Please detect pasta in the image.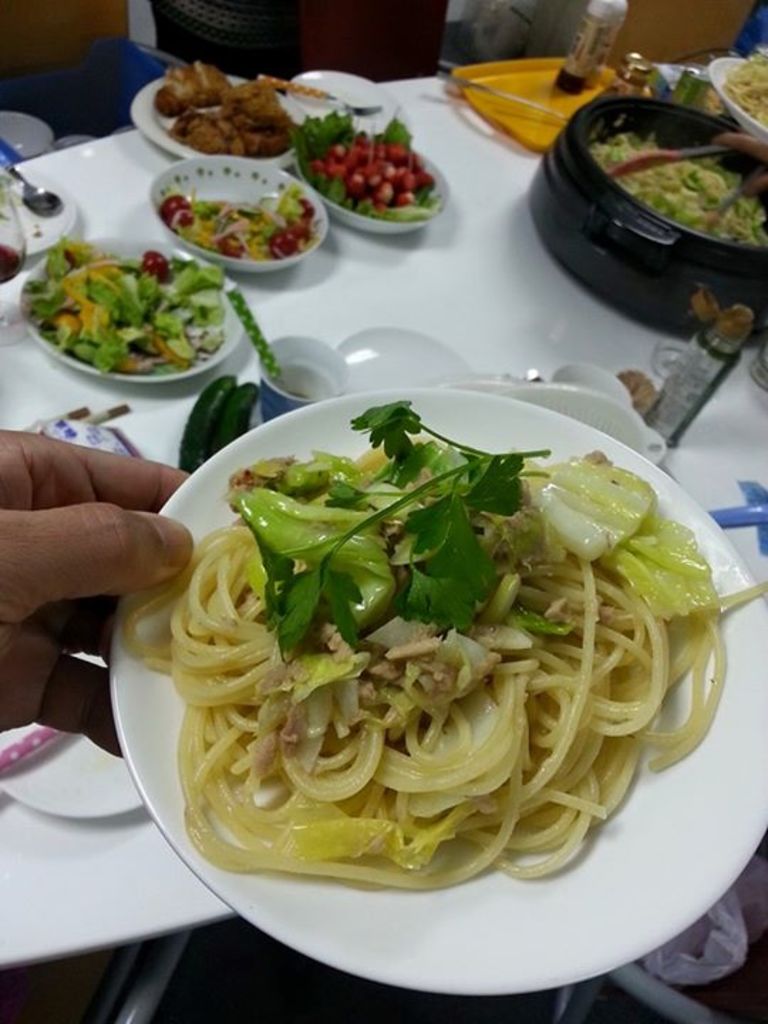
box=[159, 410, 720, 880].
